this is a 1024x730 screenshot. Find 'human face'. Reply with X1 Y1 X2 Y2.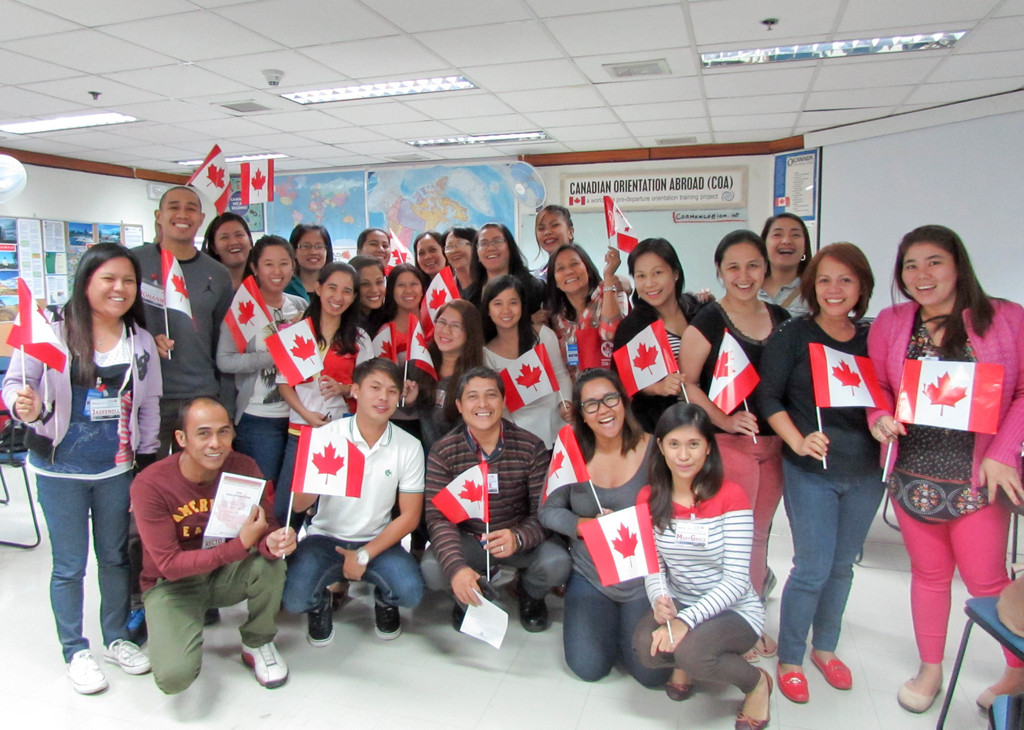
579 377 623 439.
